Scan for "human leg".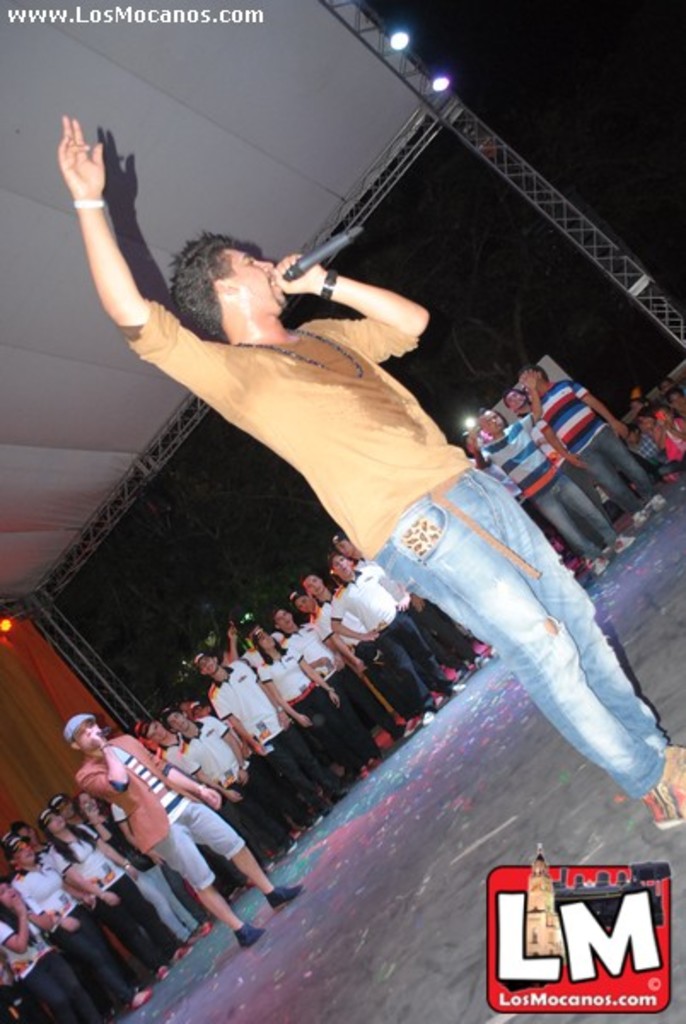
Scan result: bbox=(195, 806, 304, 910).
